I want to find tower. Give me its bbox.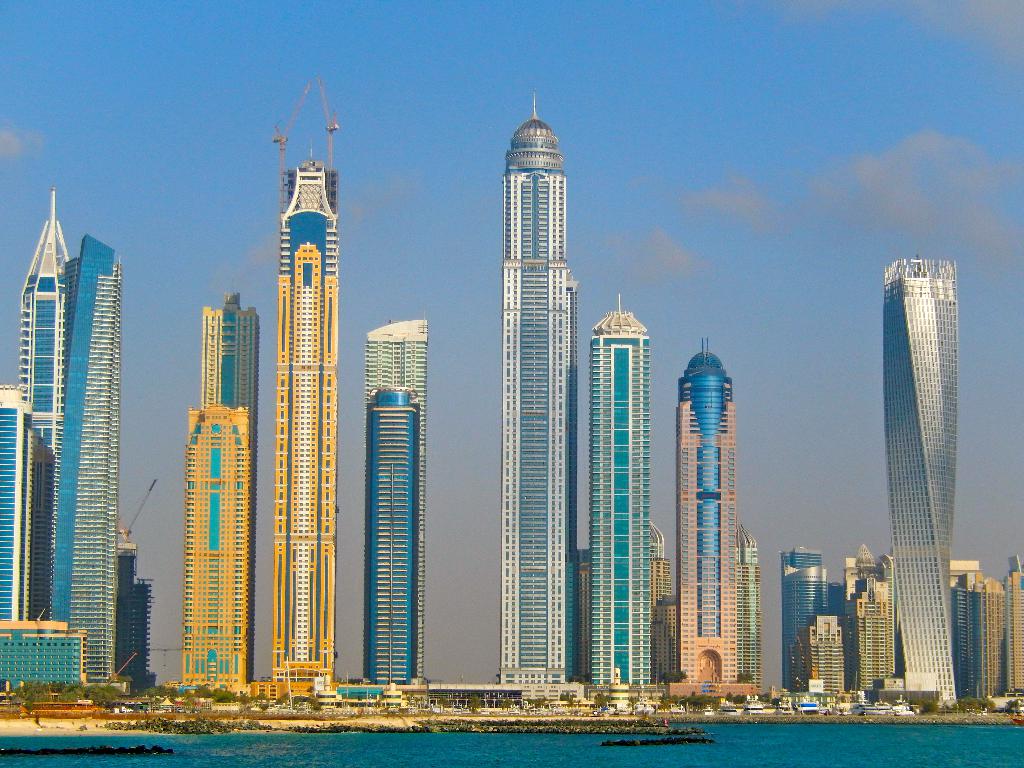
(left=367, top=308, right=427, bottom=410).
